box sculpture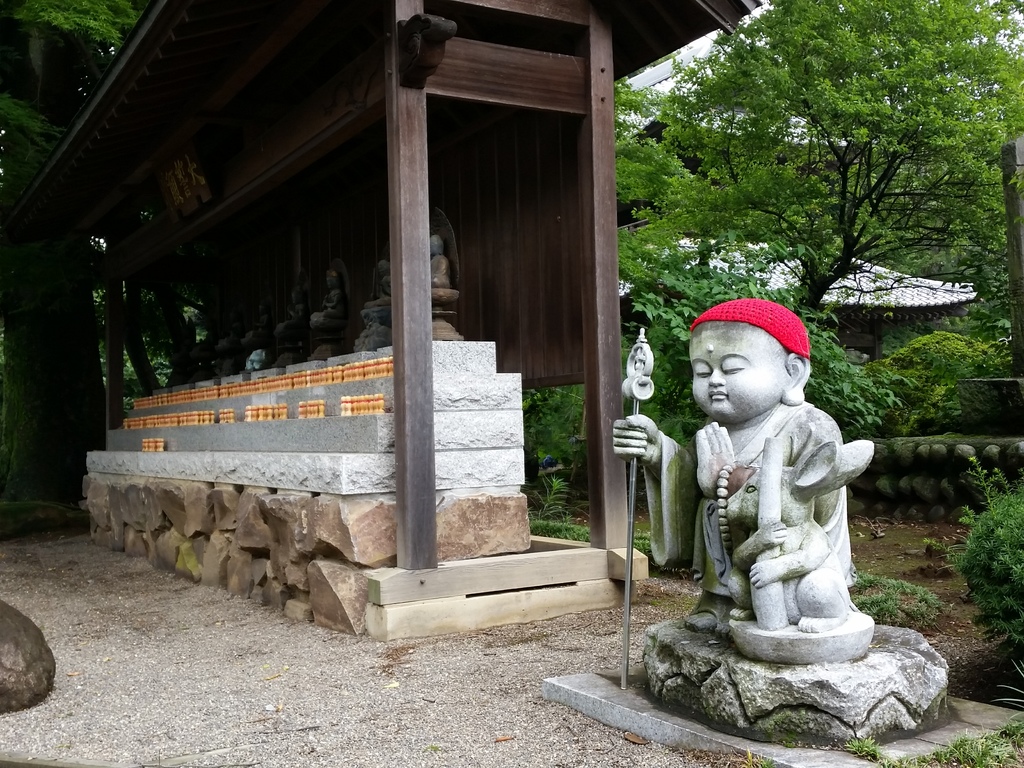
(656,291,886,692)
